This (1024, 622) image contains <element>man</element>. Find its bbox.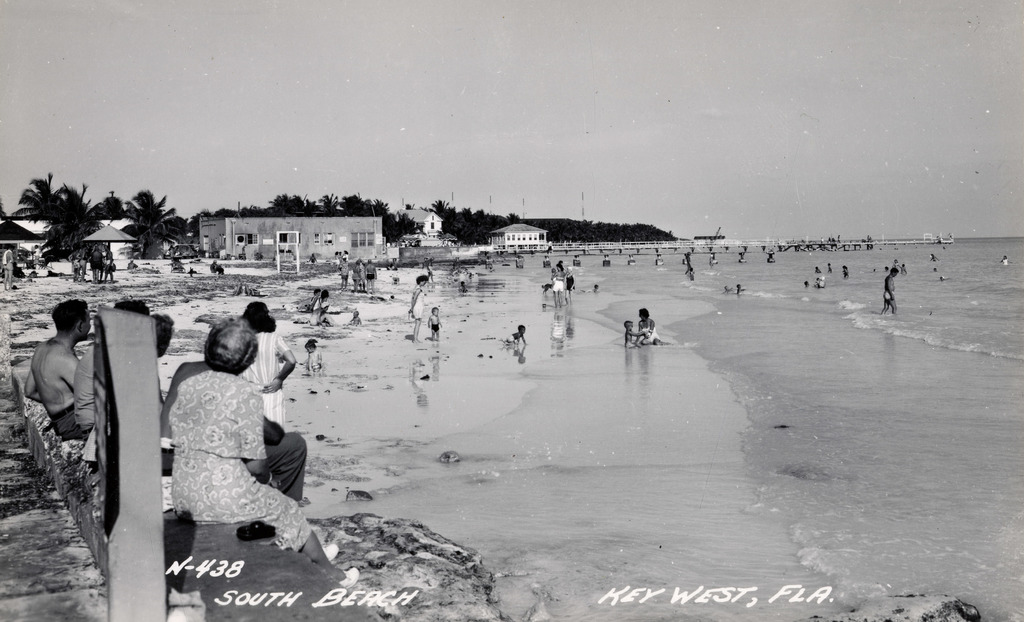
Rect(76, 243, 88, 280).
